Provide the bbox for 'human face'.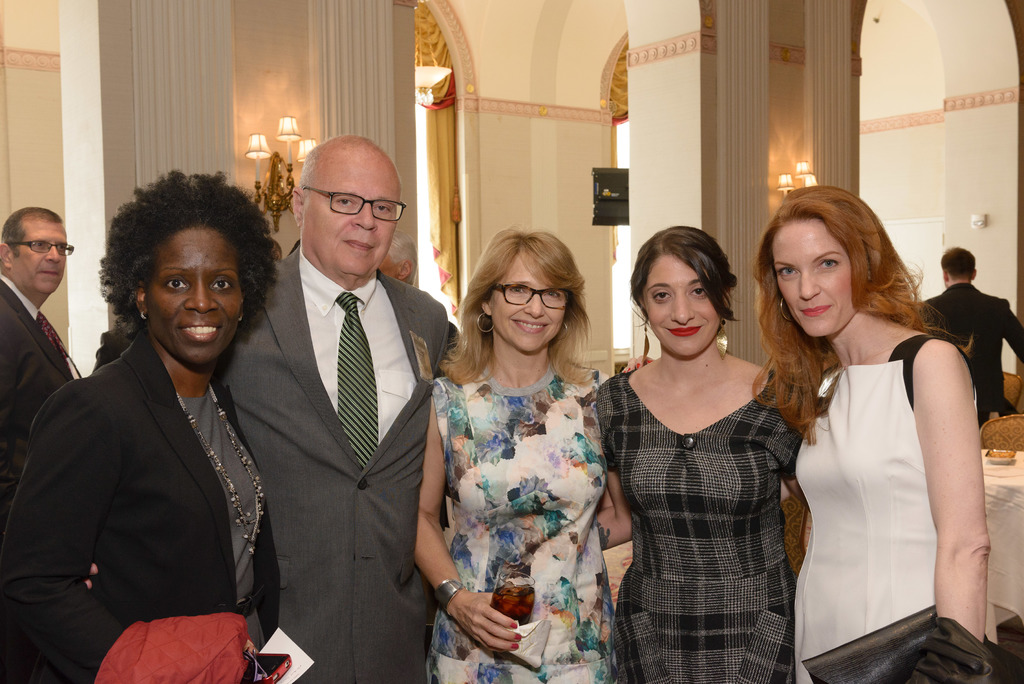
x1=304, y1=158, x2=399, y2=279.
